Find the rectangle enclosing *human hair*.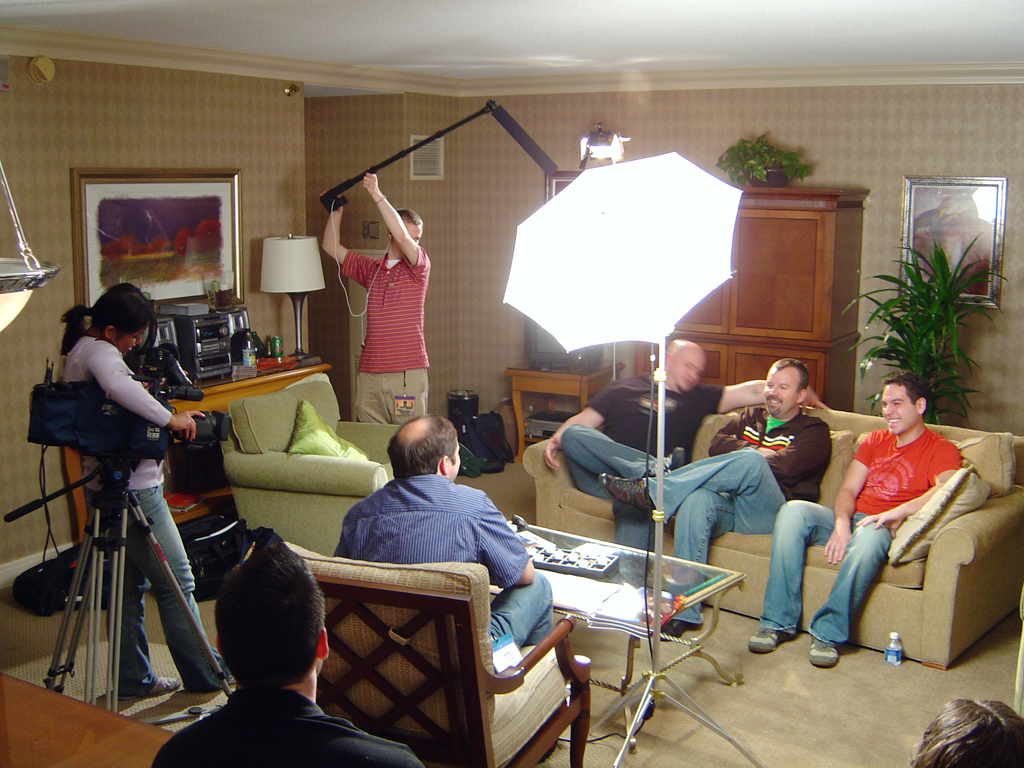
l=382, t=412, r=460, b=482.
